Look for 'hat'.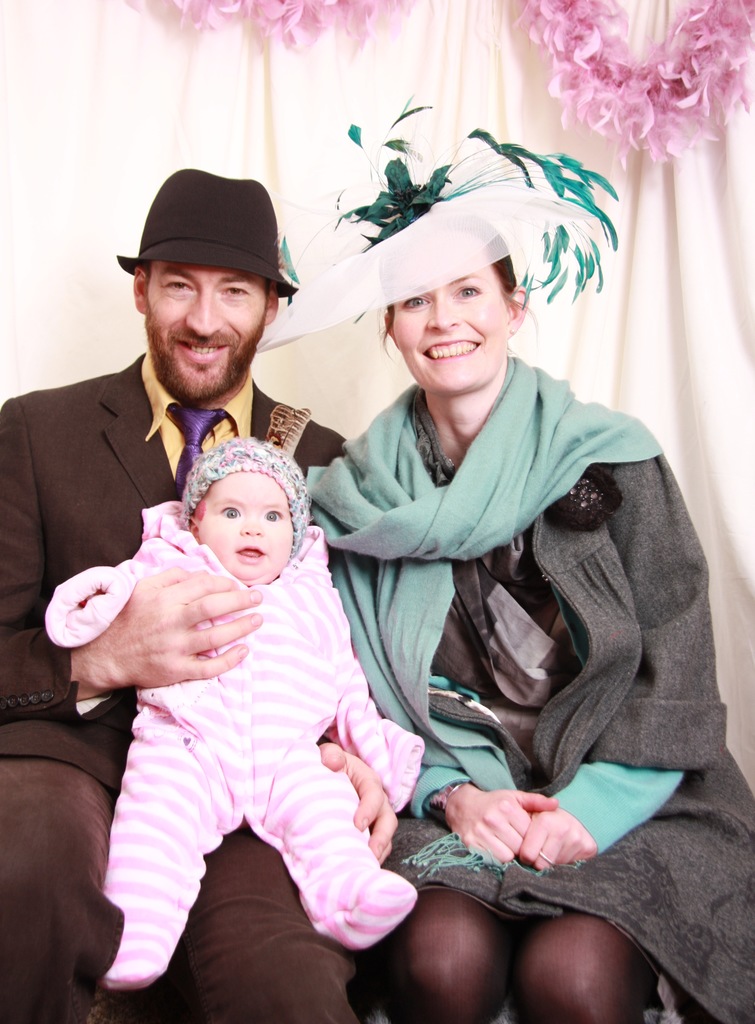
Found: box=[118, 166, 300, 302].
